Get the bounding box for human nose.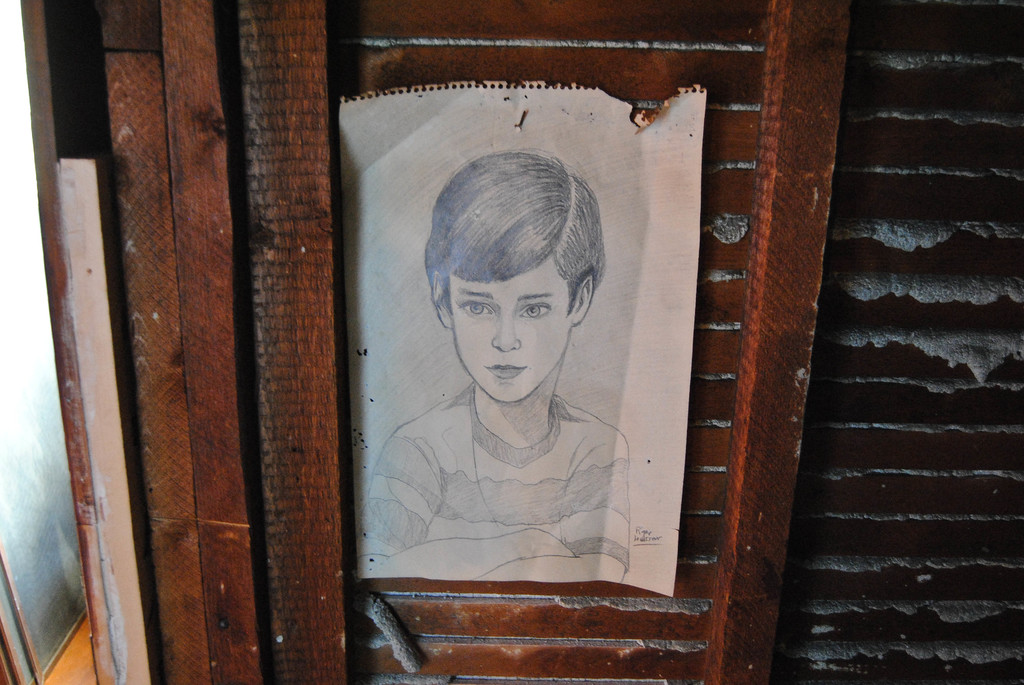
(x1=492, y1=307, x2=520, y2=352).
